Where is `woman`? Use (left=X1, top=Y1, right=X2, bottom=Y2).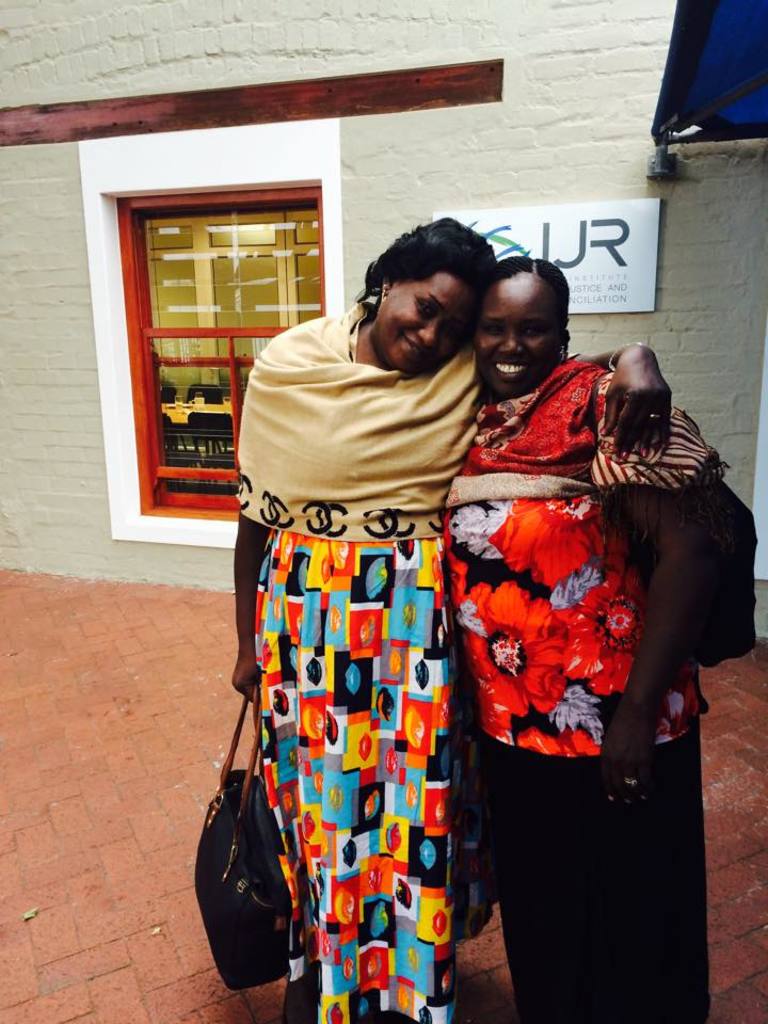
(left=441, top=252, right=734, bottom=1023).
